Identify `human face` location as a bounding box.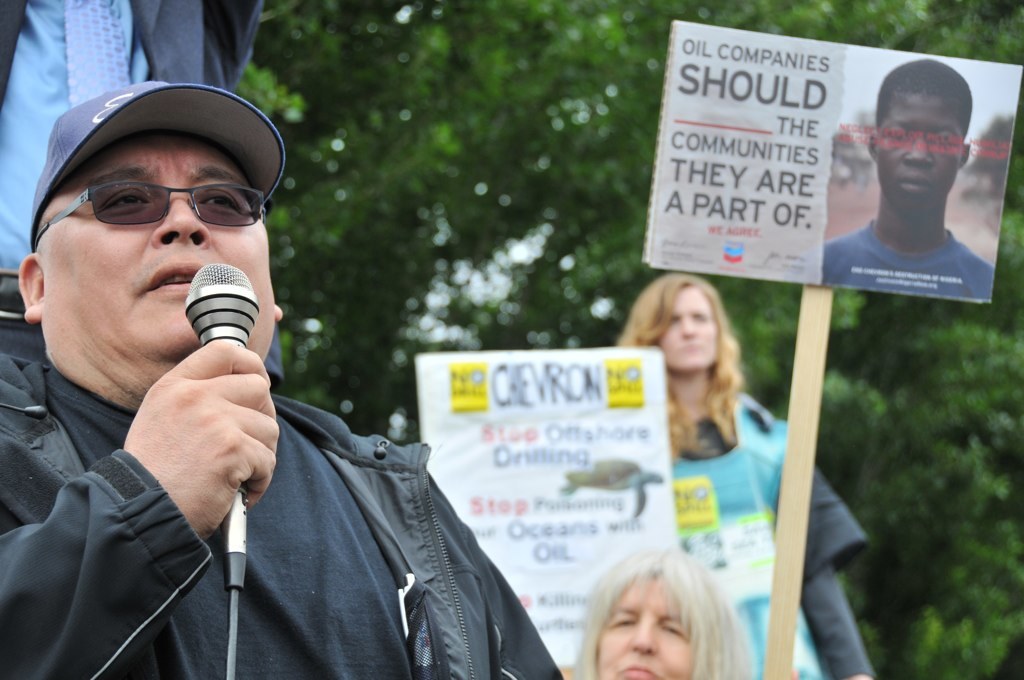
[left=656, top=280, right=715, bottom=368].
